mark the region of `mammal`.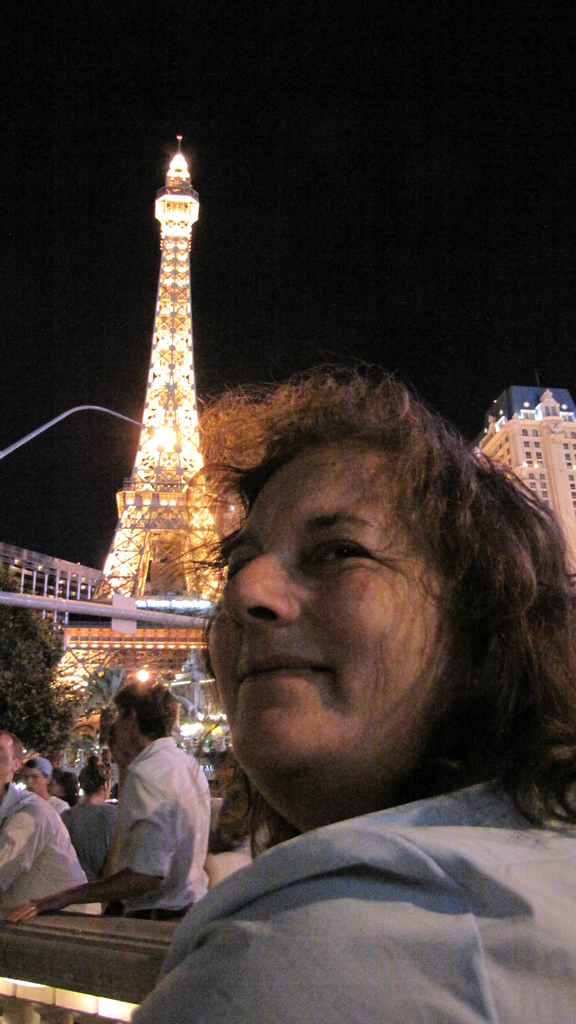
Region: bbox(15, 693, 214, 919).
